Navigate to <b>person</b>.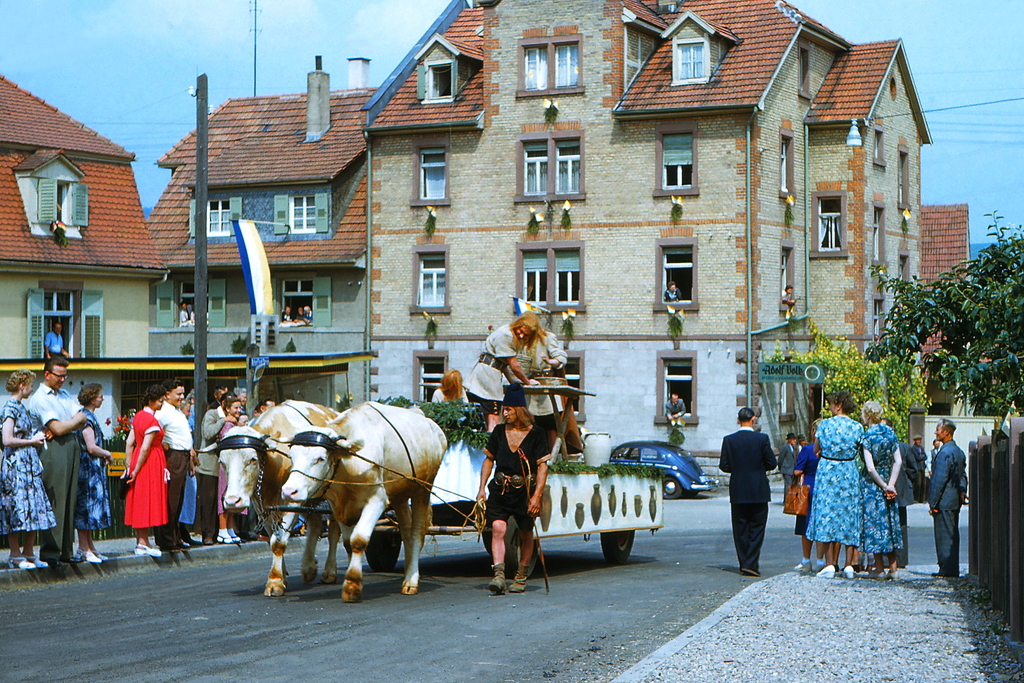
Navigation target: 792,431,813,574.
